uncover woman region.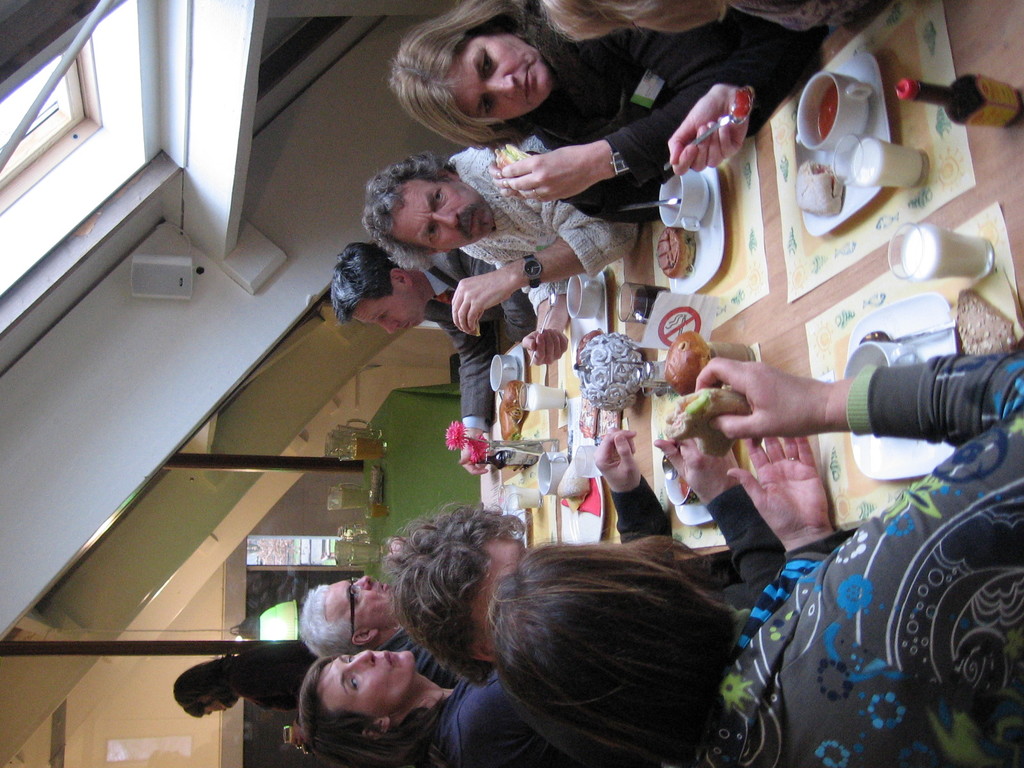
Uncovered: box=[166, 636, 319, 751].
